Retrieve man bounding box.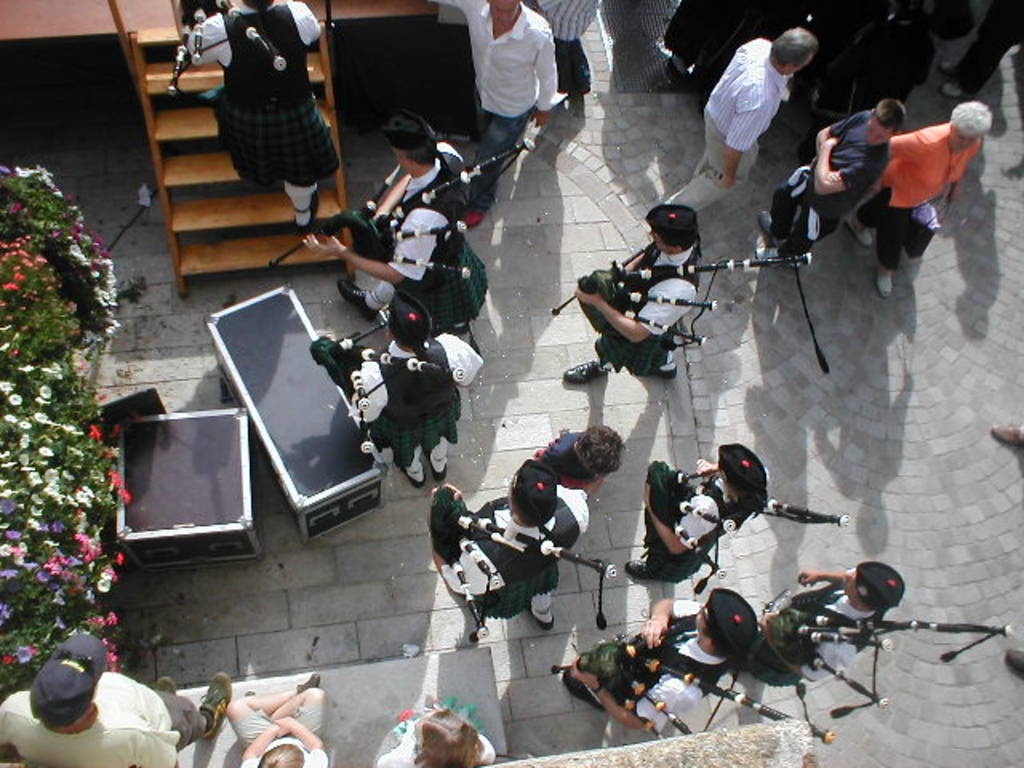
Bounding box: x1=426, y1=0, x2=568, y2=229.
